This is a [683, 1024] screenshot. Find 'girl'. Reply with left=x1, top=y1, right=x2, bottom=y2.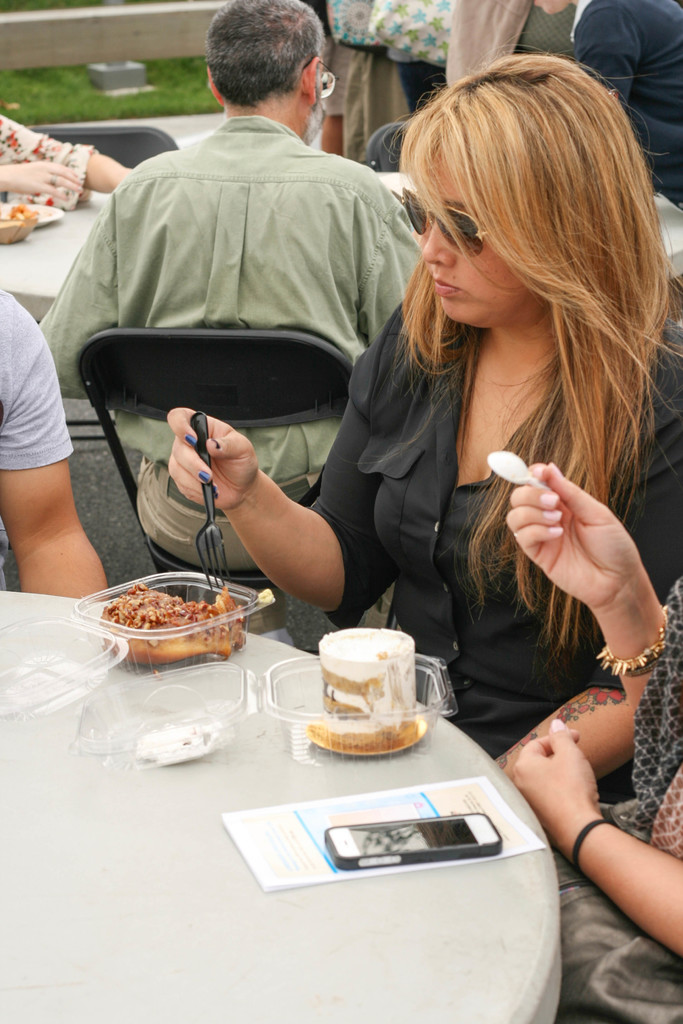
left=161, top=48, right=682, bottom=803.
